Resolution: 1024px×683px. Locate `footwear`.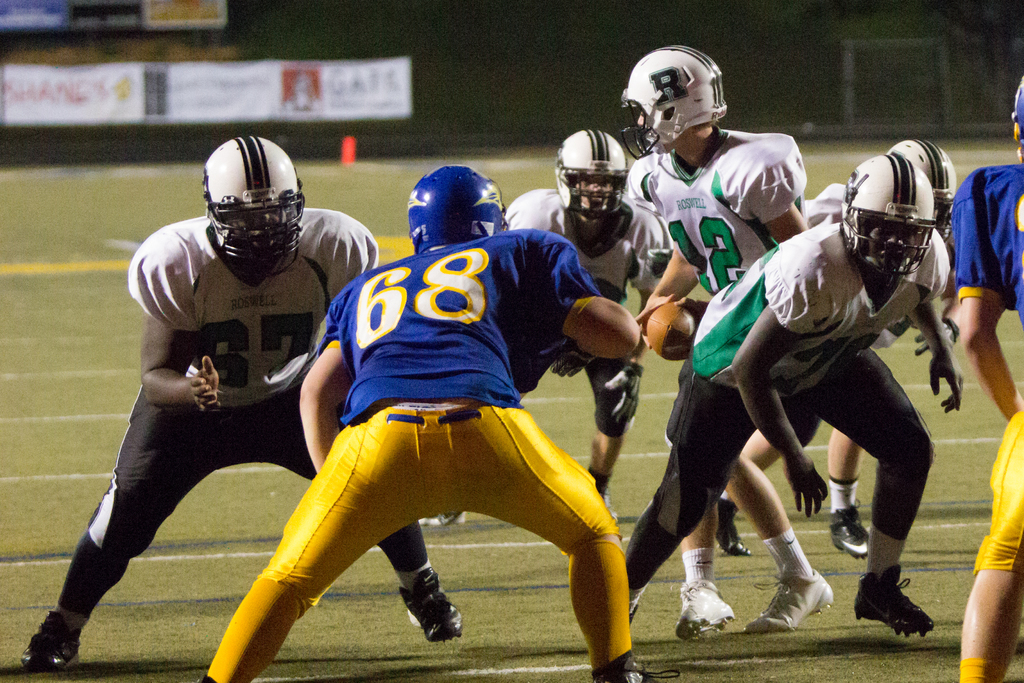
x1=828, y1=500, x2=877, y2=564.
